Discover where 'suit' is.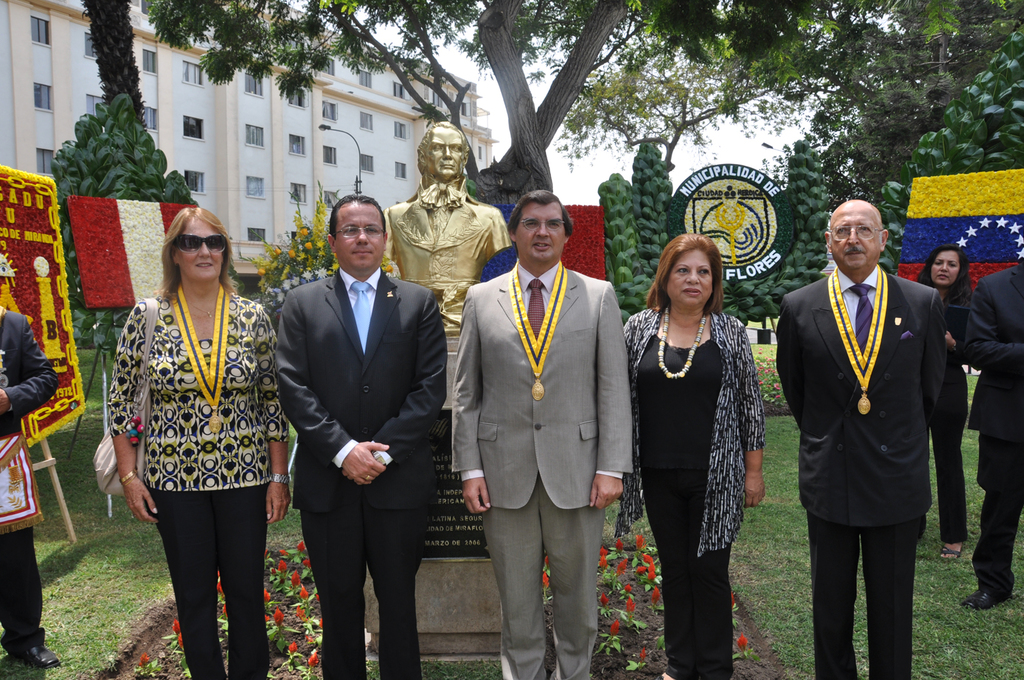
Discovered at bbox=(963, 261, 1023, 598).
